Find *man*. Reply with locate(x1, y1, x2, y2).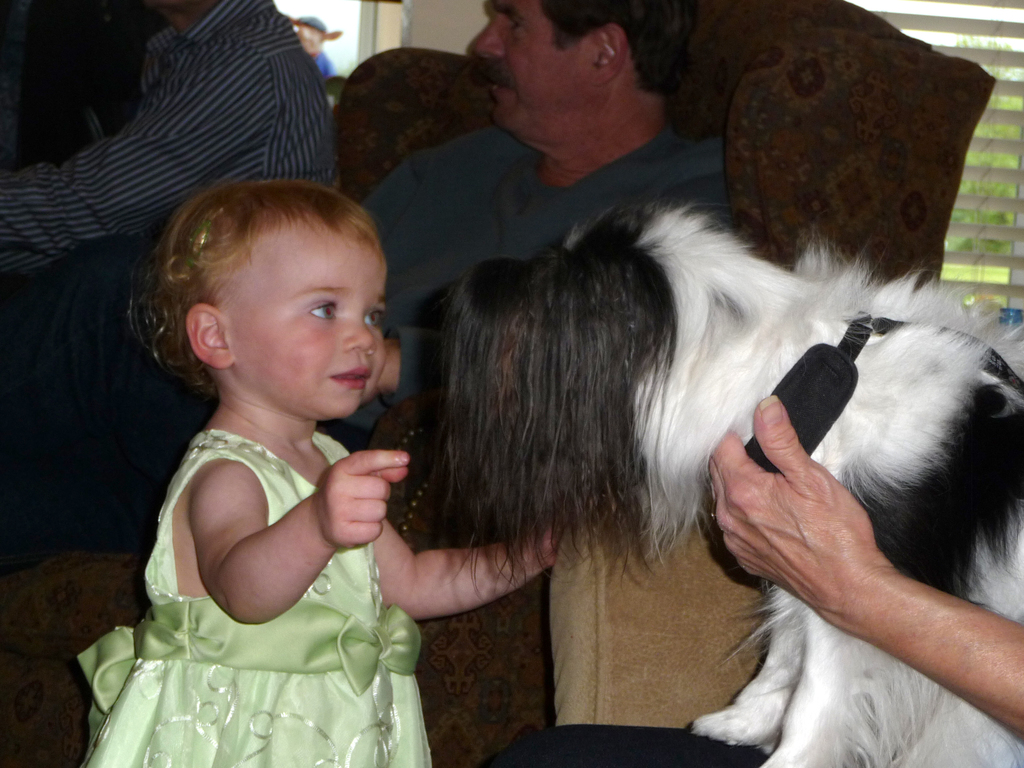
locate(0, 0, 756, 568).
